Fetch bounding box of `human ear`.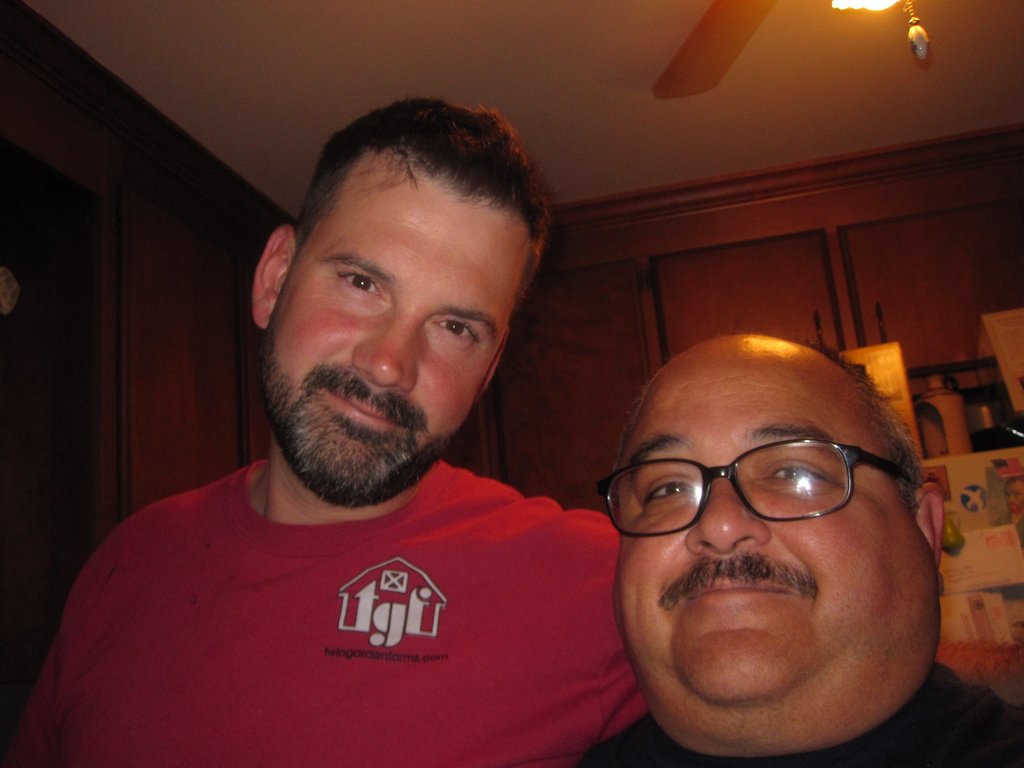
Bbox: (x1=914, y1=482, x2=948, y2=589).
